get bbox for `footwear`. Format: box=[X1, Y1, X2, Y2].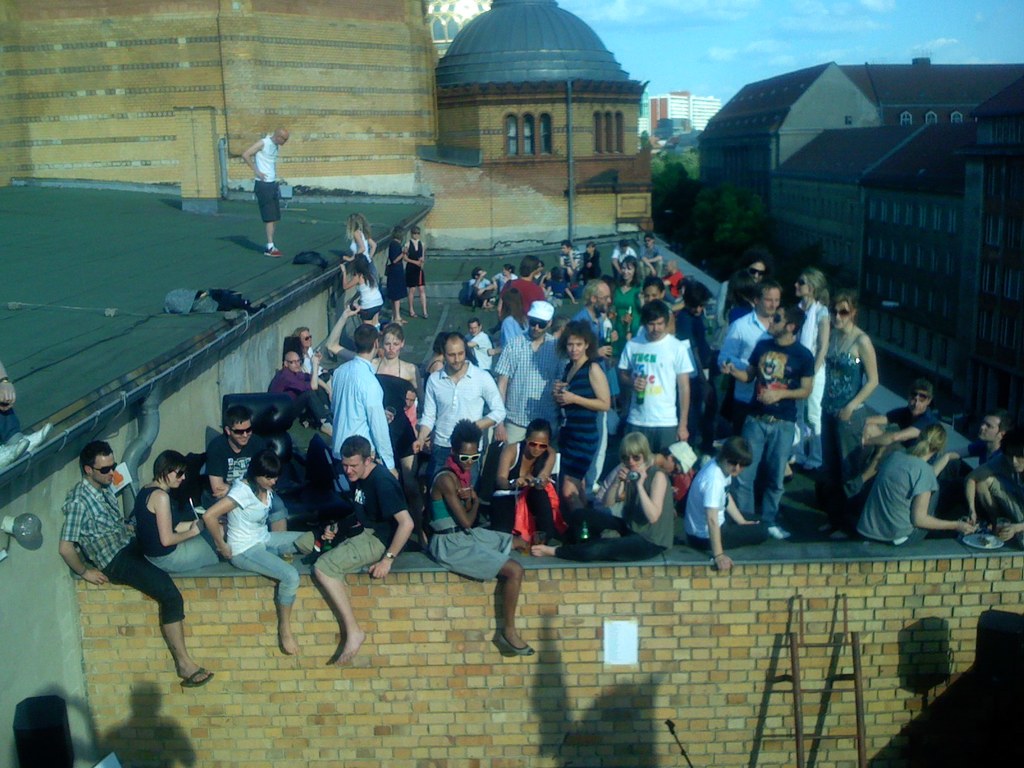
box=[259, 248, 285, 255].
